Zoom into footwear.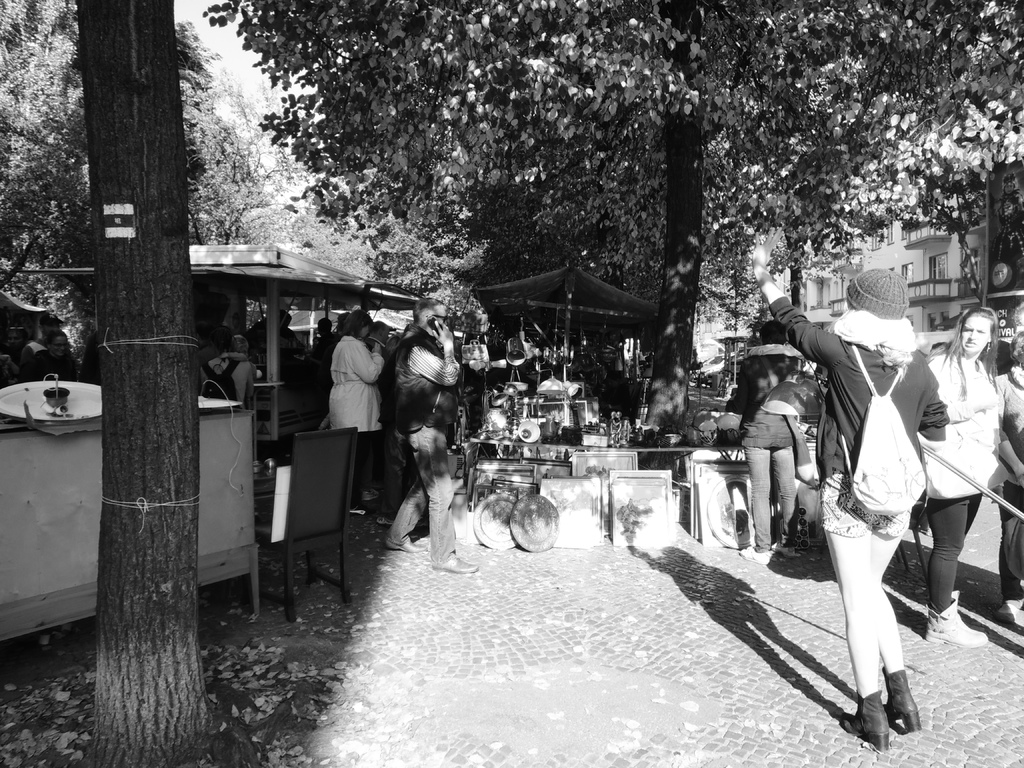
Zoom target: 426 555 479 577.
